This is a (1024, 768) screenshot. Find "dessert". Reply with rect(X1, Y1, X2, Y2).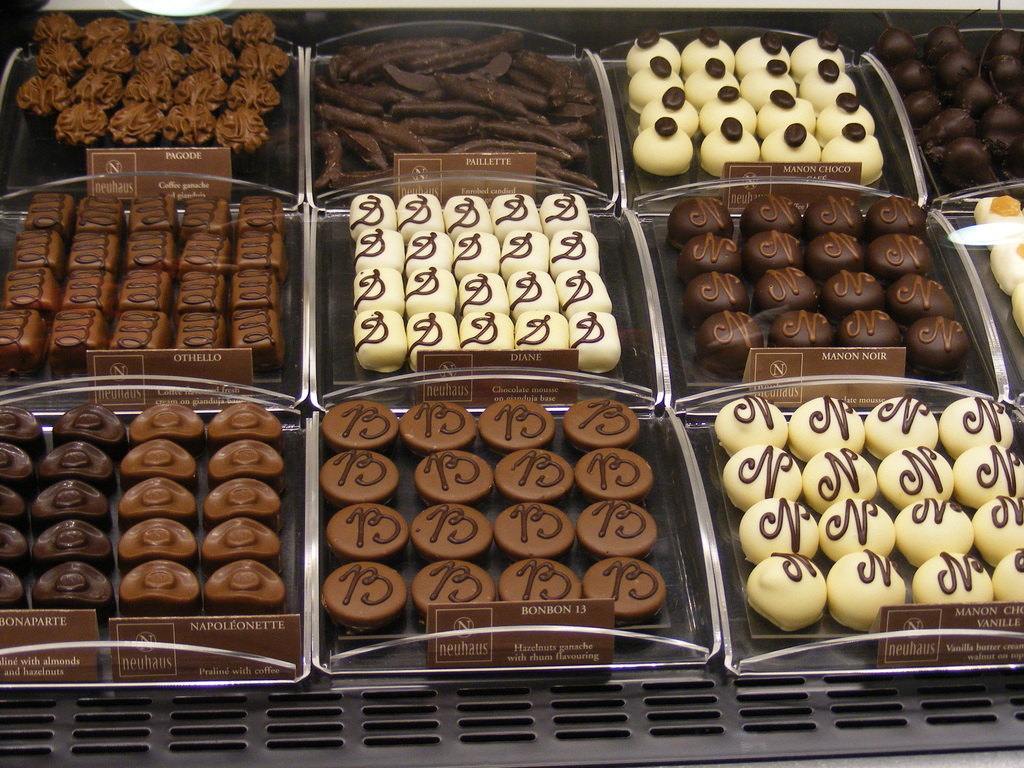
rect(236, 230, 278, 262).
